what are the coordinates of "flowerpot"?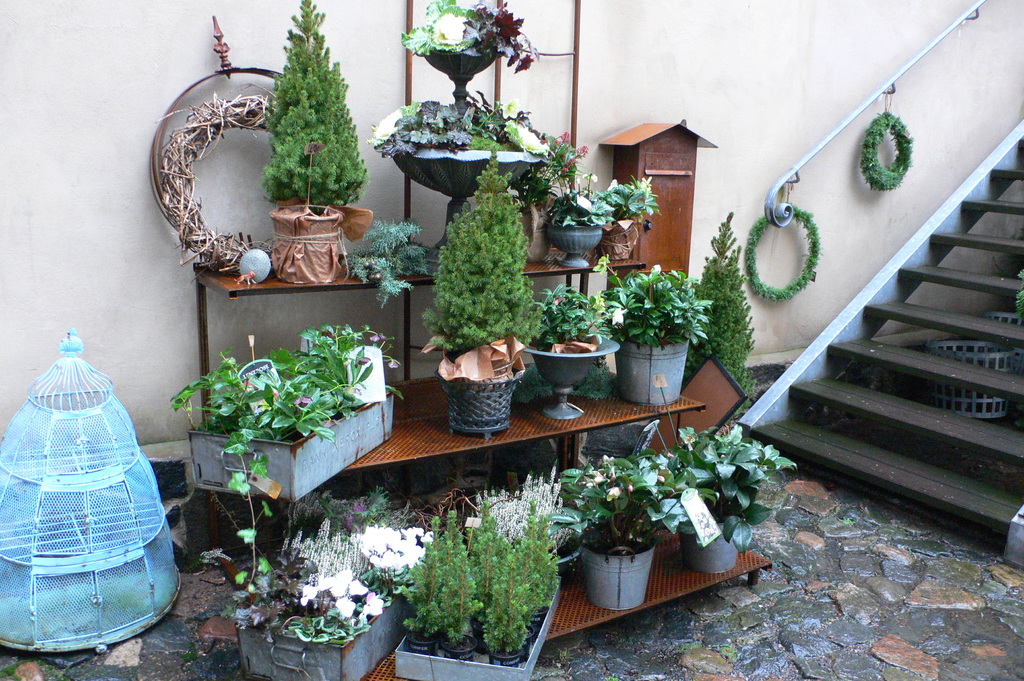
pyautogui.locateOnScreen(168, 324, 376, 511).
